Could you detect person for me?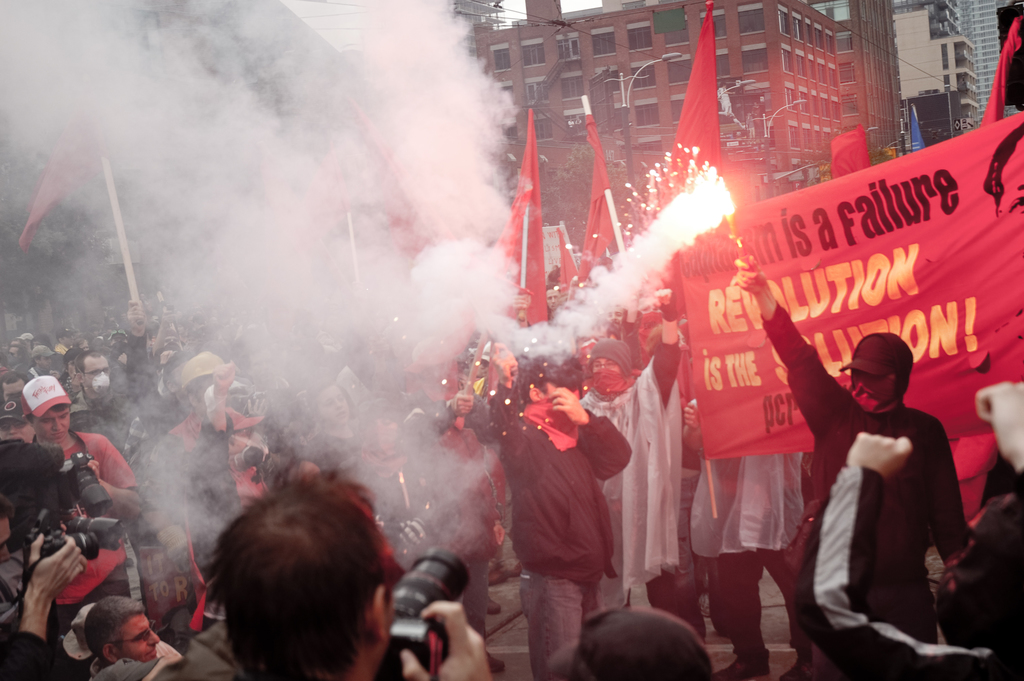
Detection result: <box>492,330,628,666</box>.
